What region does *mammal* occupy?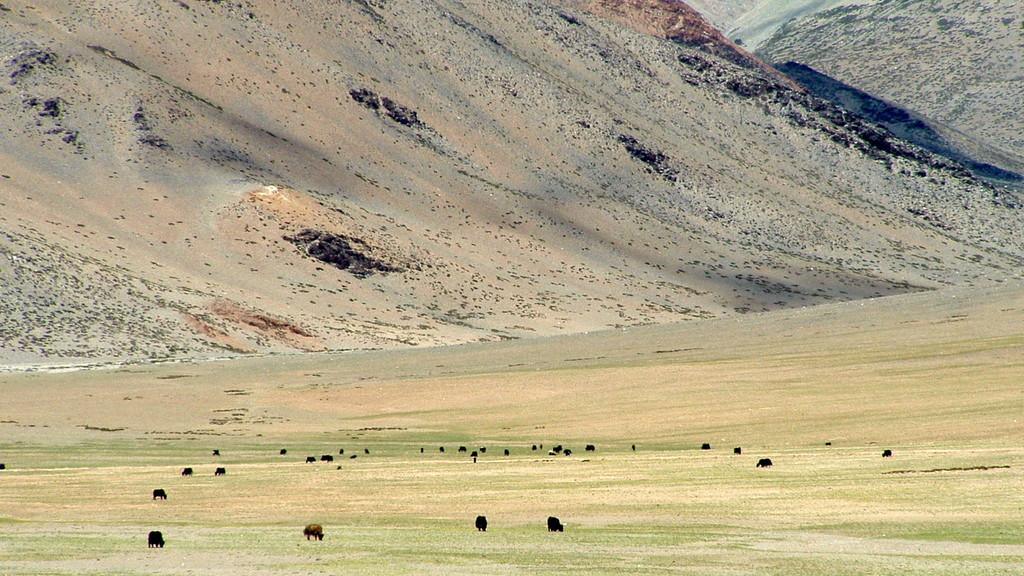
bbox(756, 456, 774, 465).
